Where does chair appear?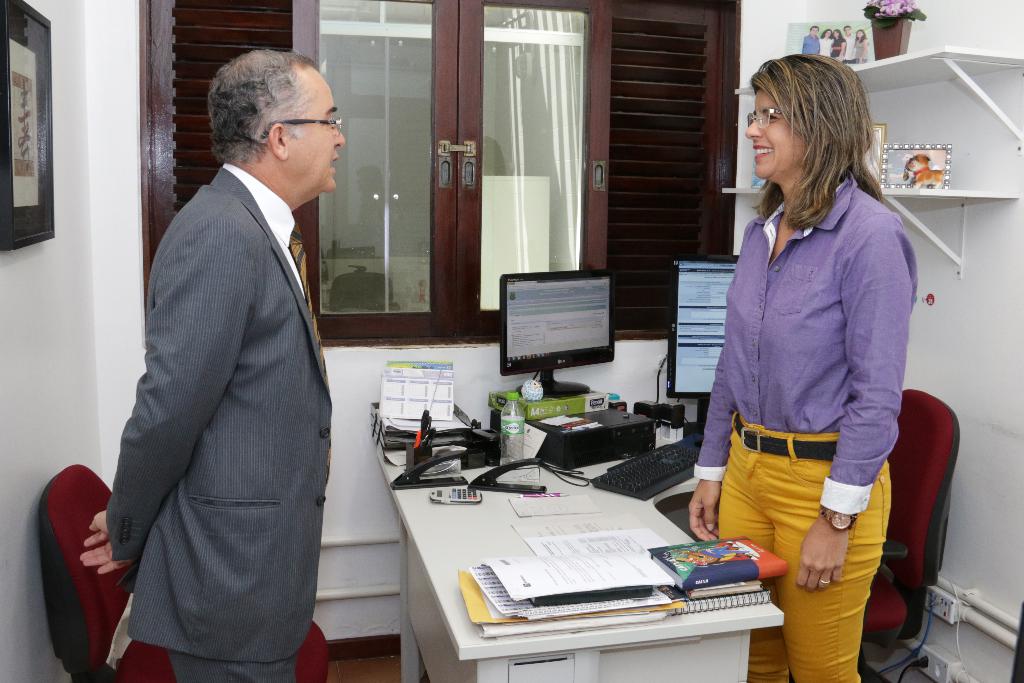
Appears at <region>780, 390, 961, 682</region>.
